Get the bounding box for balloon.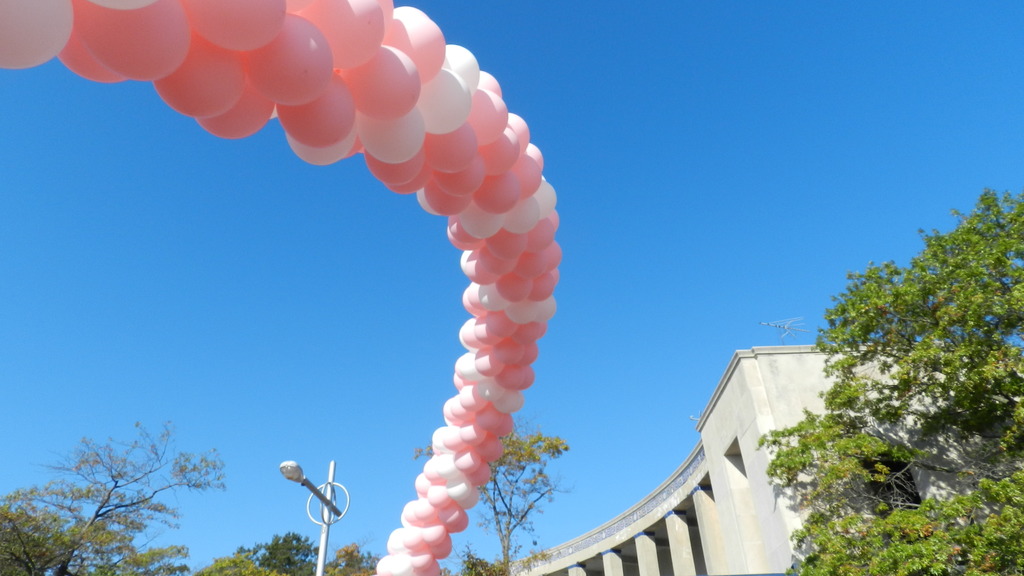
[x1=455, y1=484, x2=477, y2=511].
